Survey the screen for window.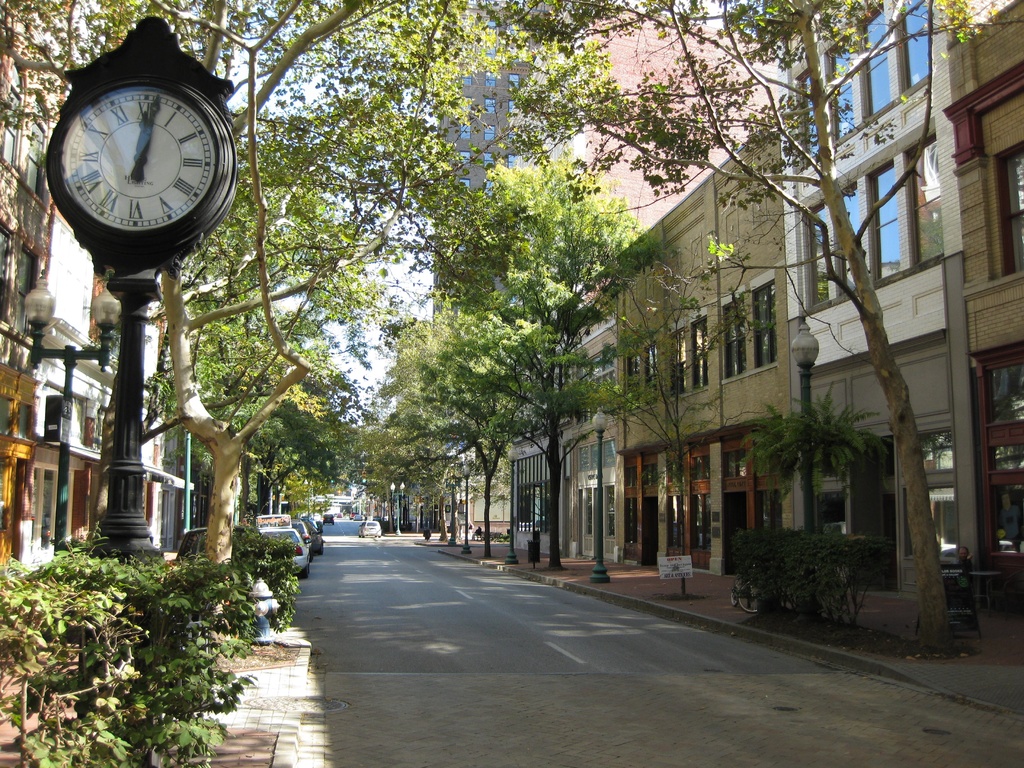
Survey found: select_region(897, 430, 963, 554).
